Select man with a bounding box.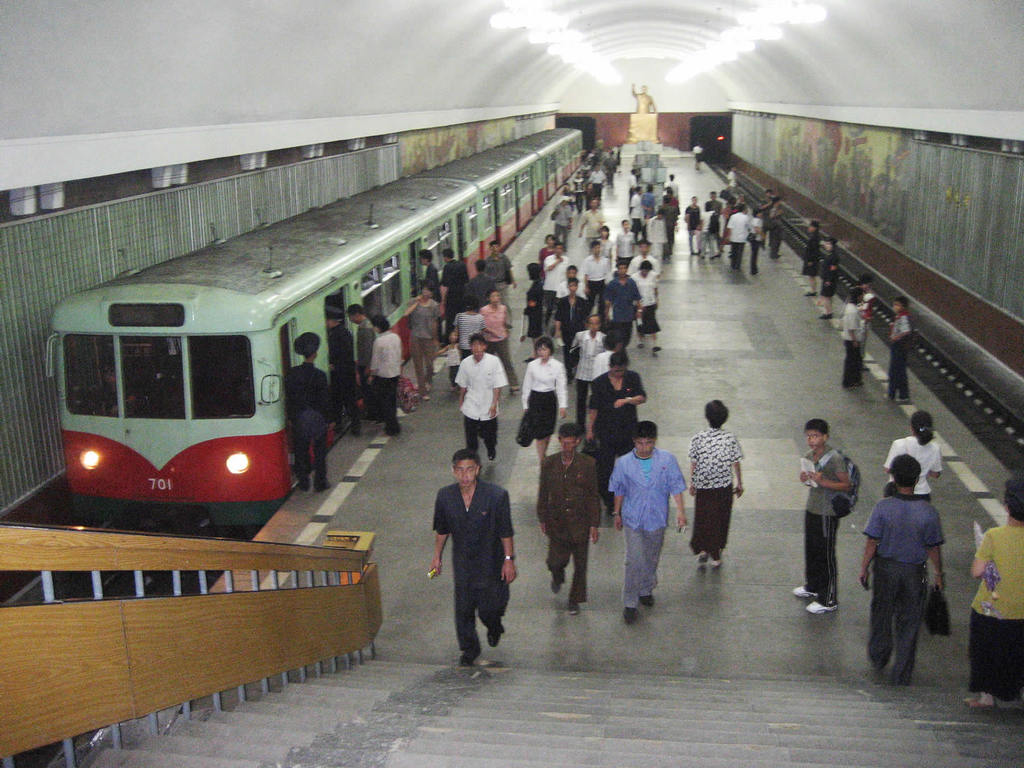
(606,422,689,625).
